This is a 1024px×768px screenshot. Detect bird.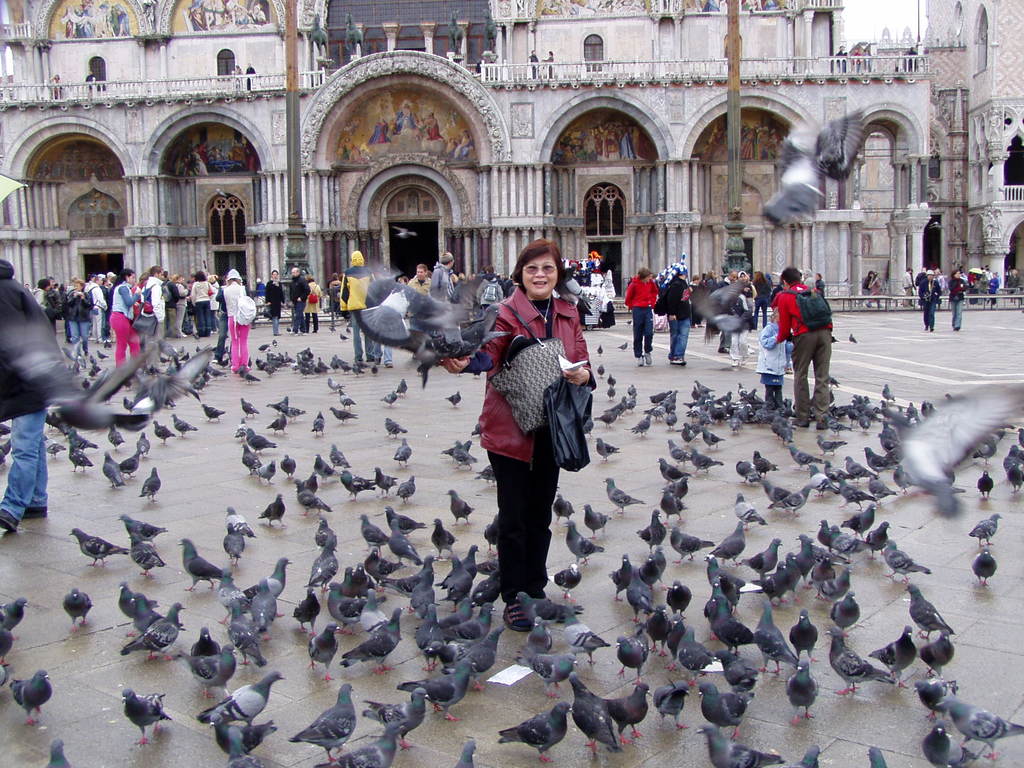
pyautogui.locateOnScreen(110, 577, 162, 614).
